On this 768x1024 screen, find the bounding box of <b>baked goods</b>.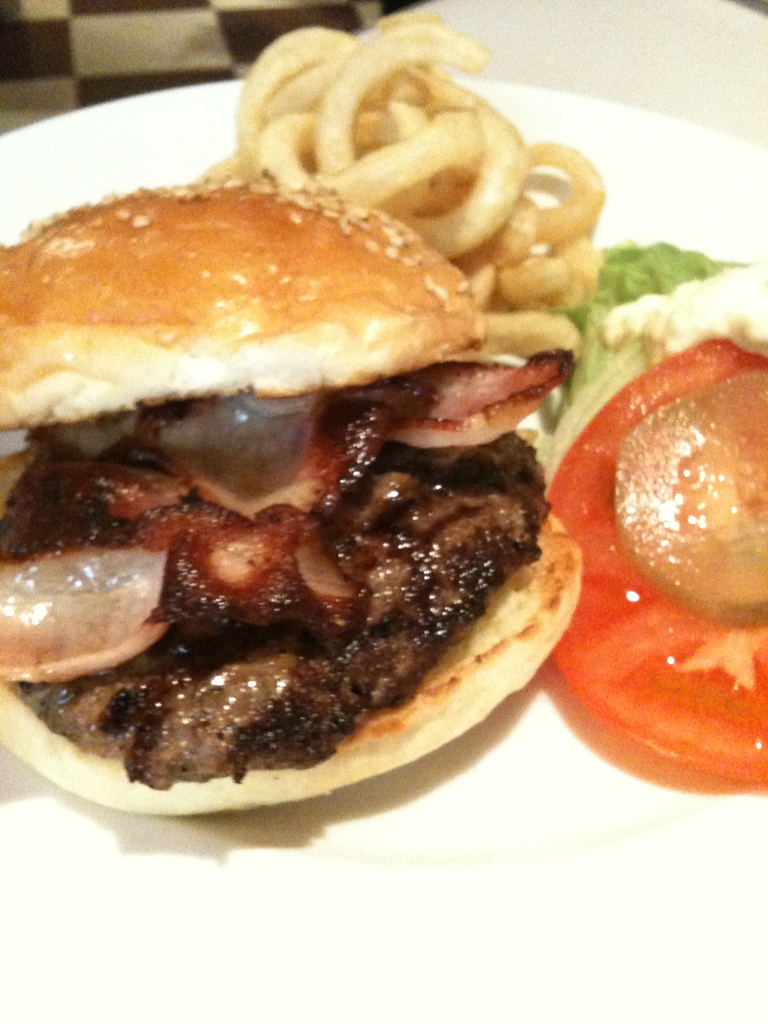
Bounding box: box=[0, 175, 591, 822].
